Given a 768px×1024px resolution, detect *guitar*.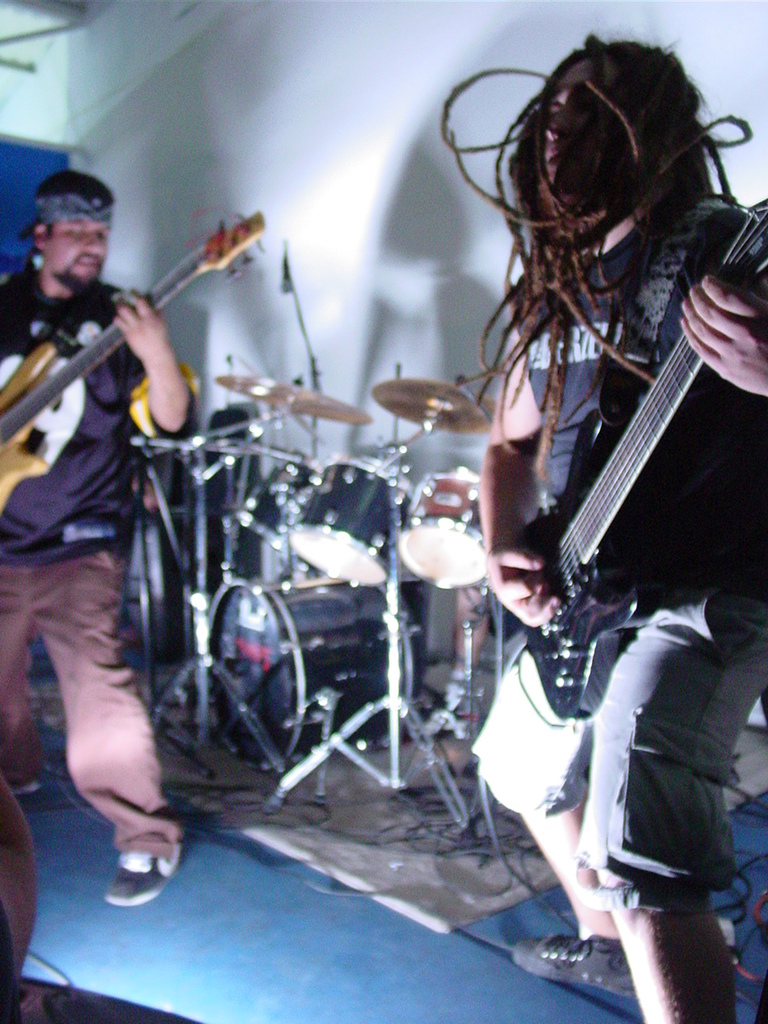
Rect(464, 190, 763, 705).
